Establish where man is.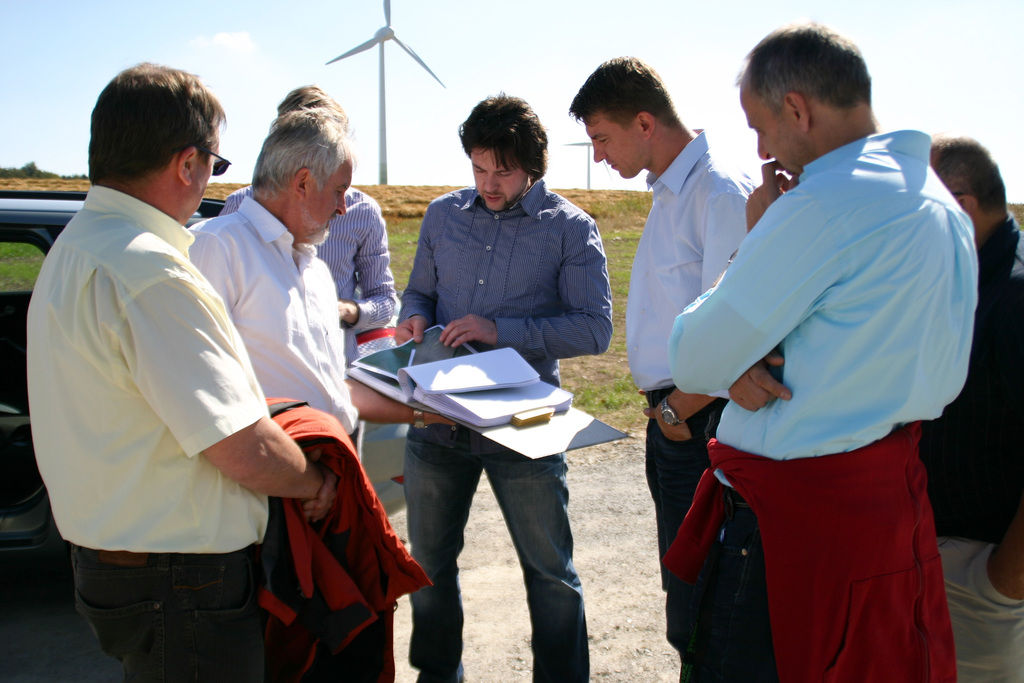
Established at (x1=561, y1=53, x2=781, y2=682).
